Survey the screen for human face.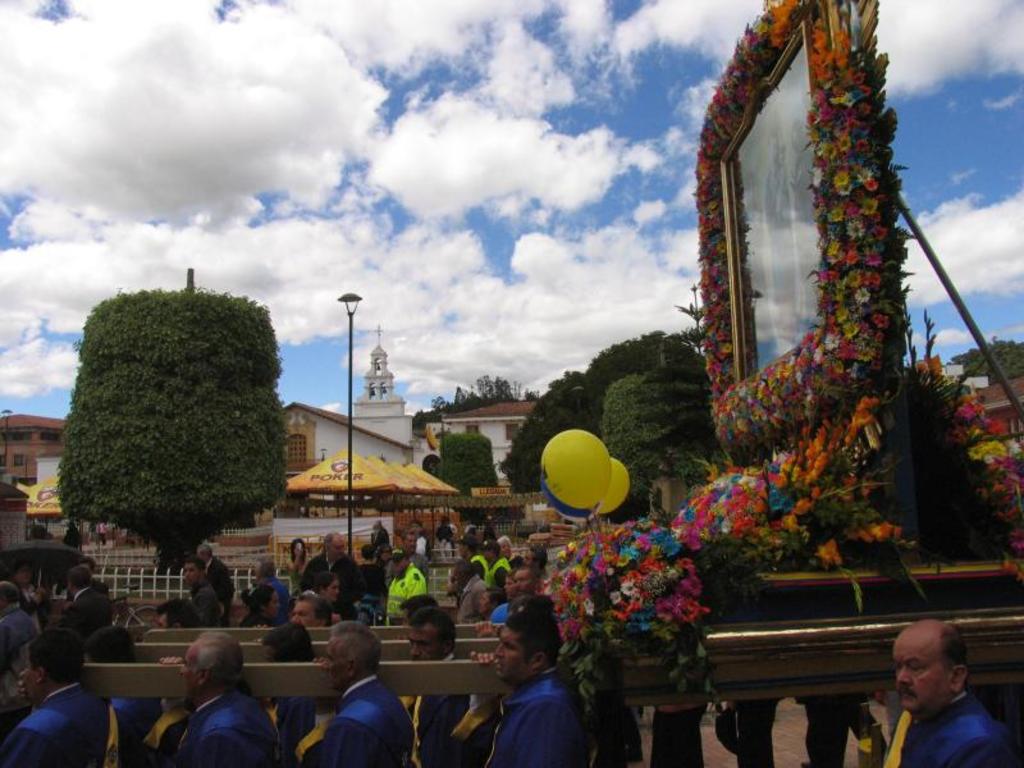
Survey found: 410, 622, 438, 659.
